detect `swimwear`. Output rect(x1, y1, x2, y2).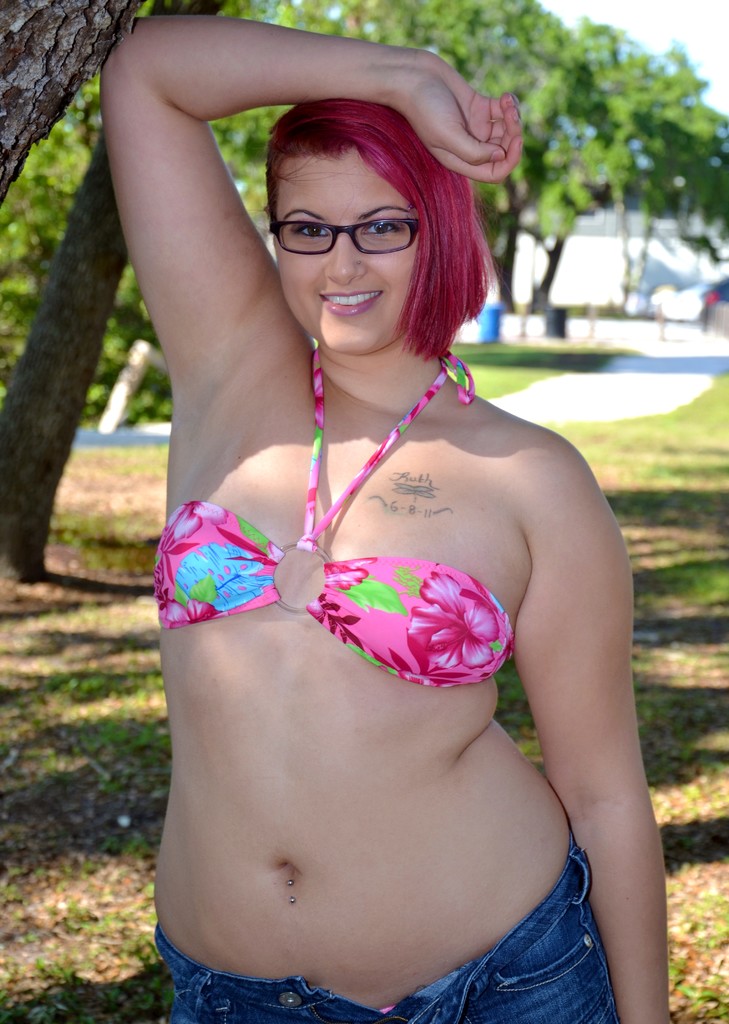
rect(138, 338, 516, 690).
